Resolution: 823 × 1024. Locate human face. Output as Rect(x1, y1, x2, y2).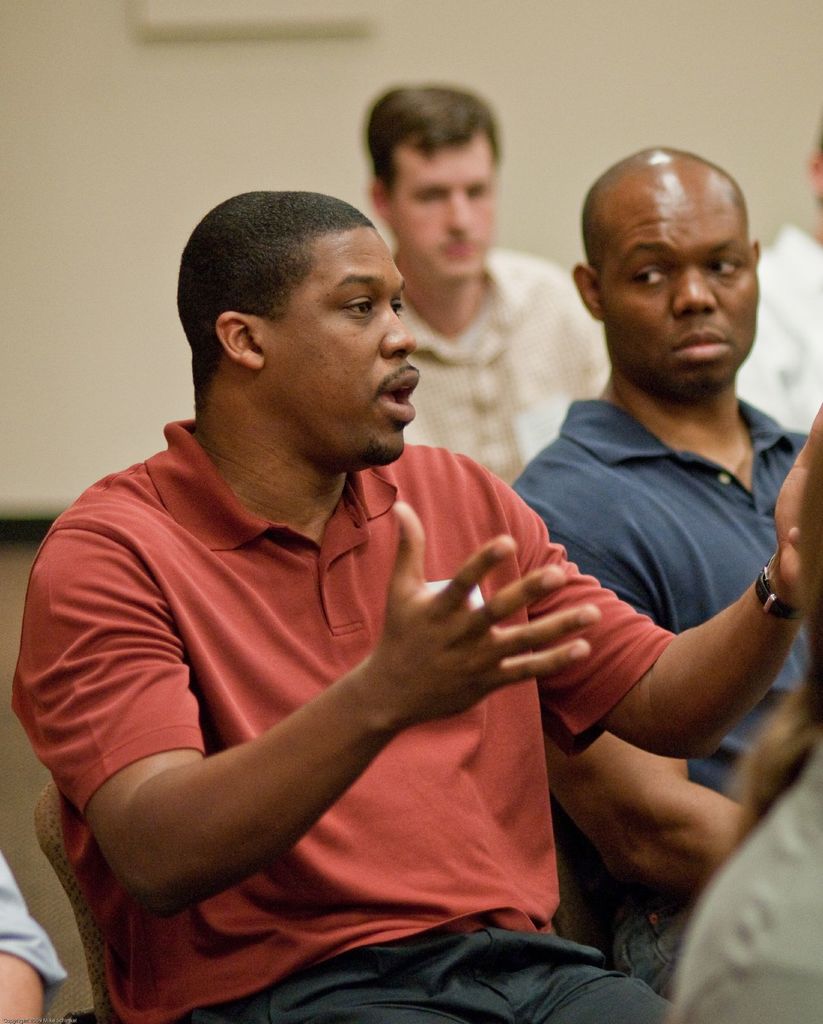
Rect(380, 120, 502, 286).
